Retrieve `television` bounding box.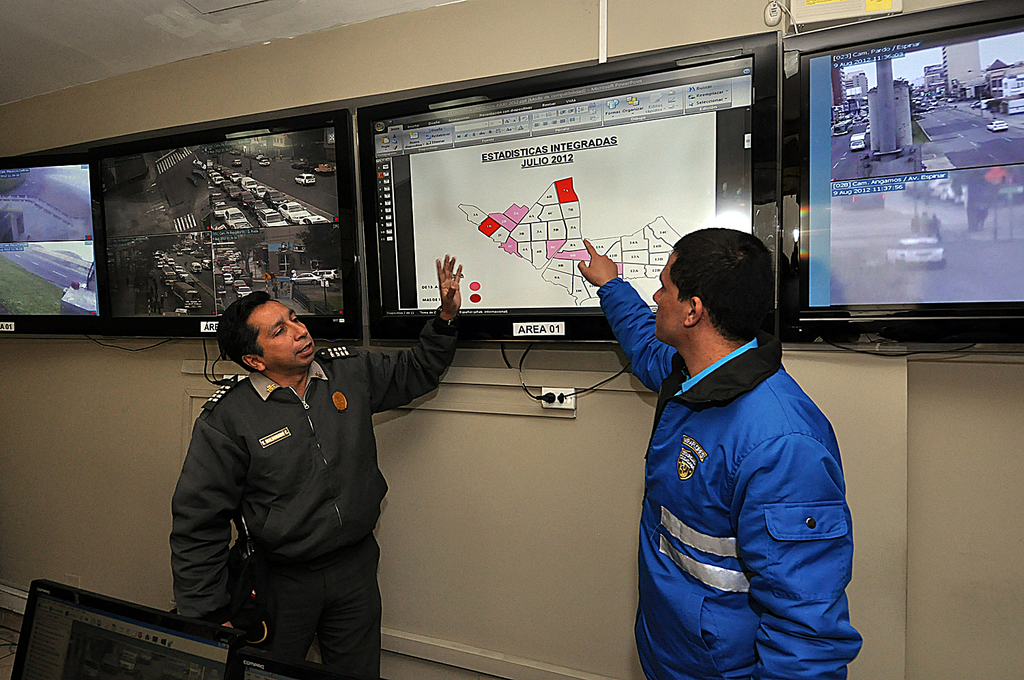
Bounding box: BBox(0, 104, 350, 358).
